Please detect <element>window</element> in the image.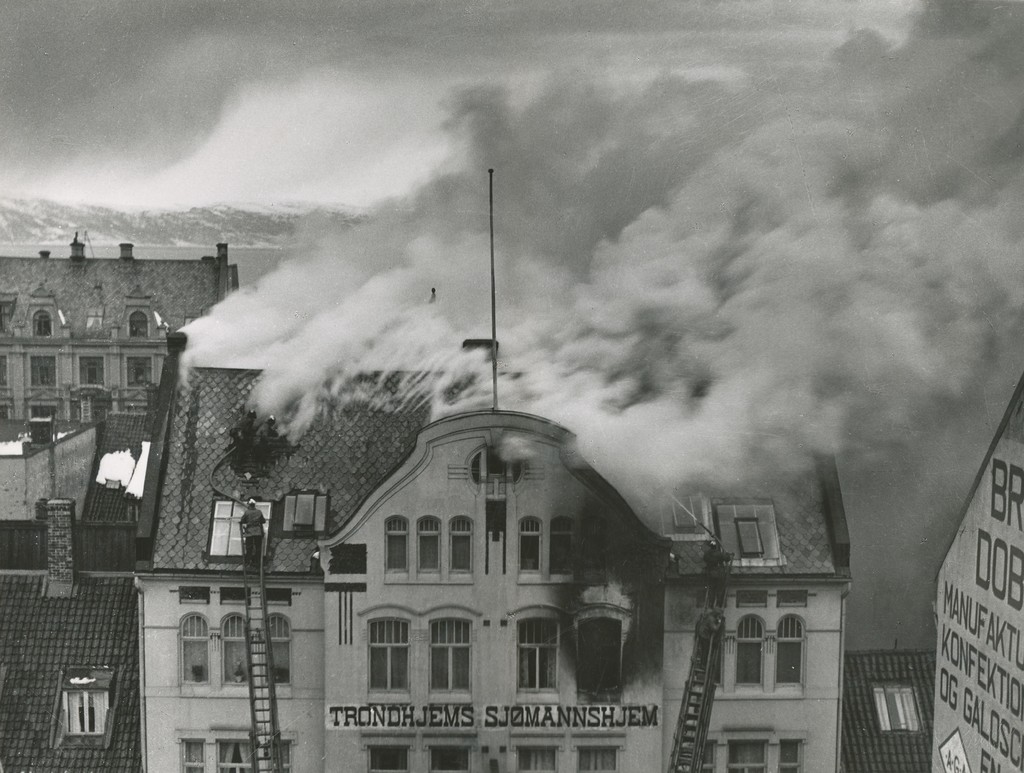
bbox=[554, 516, 572, 573].
